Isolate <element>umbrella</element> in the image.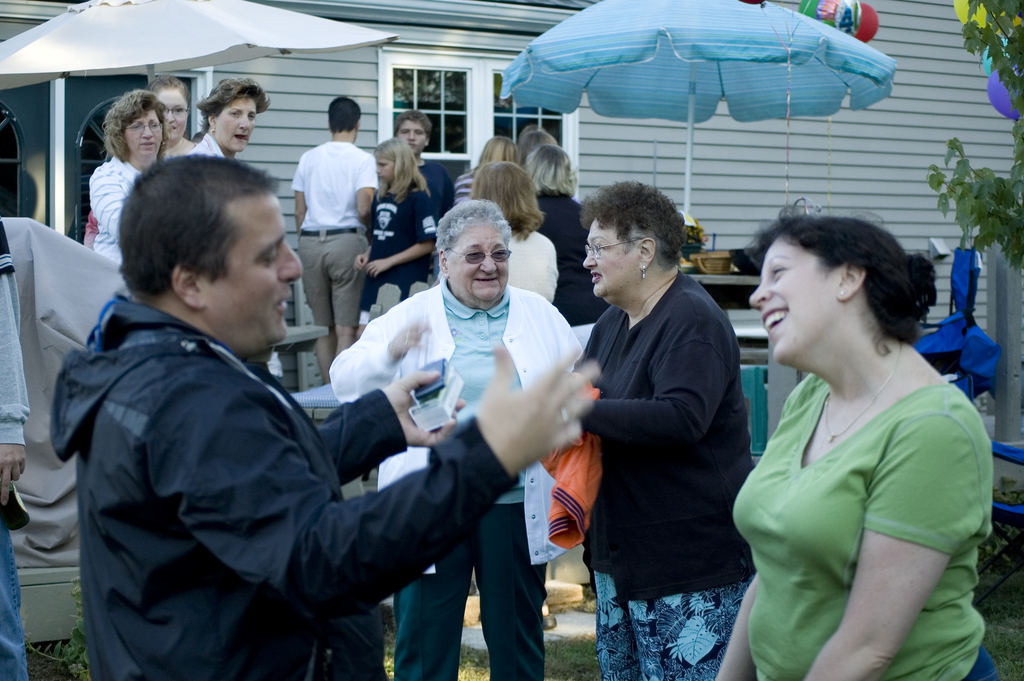
Isolated region: x1=500, y1=0, x2=899, y2=216.
